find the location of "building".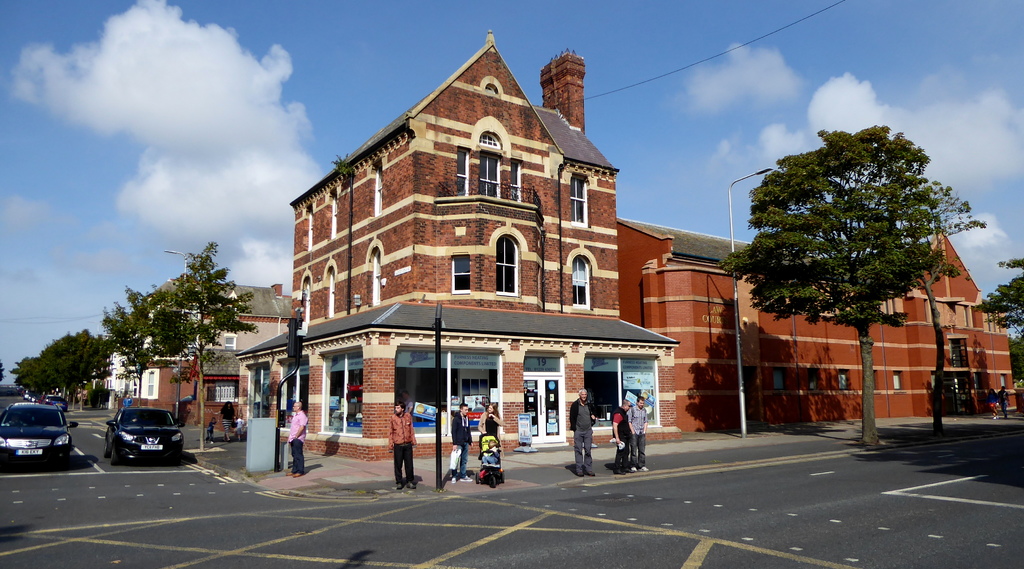
Location: [x1=76, y1=28, x2=1023, y2=462].
